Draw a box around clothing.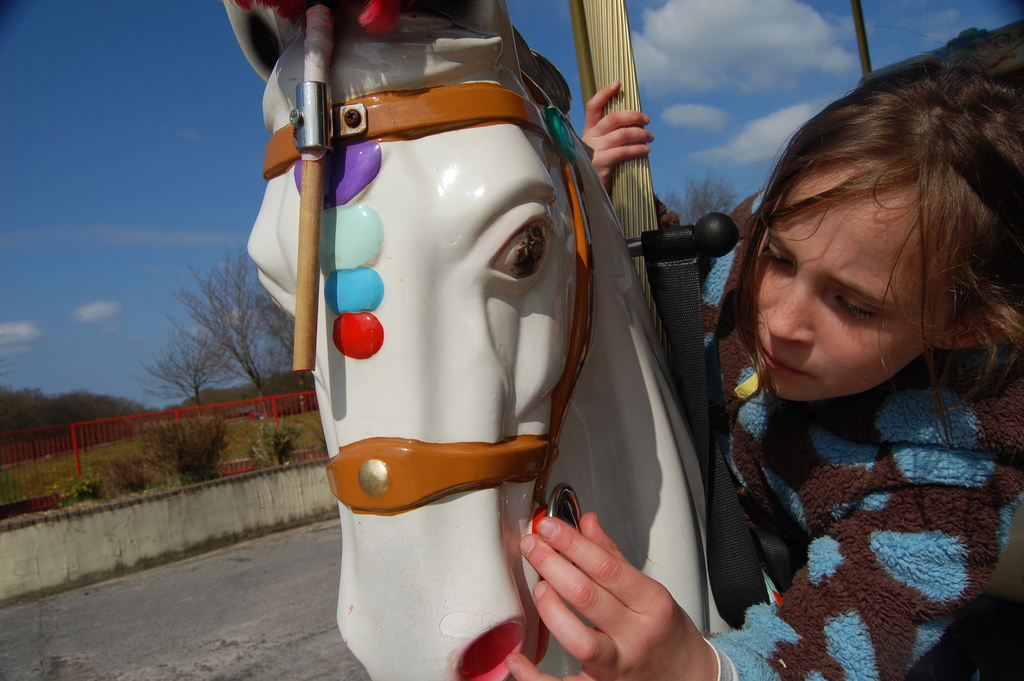
698:247:1014:680.
